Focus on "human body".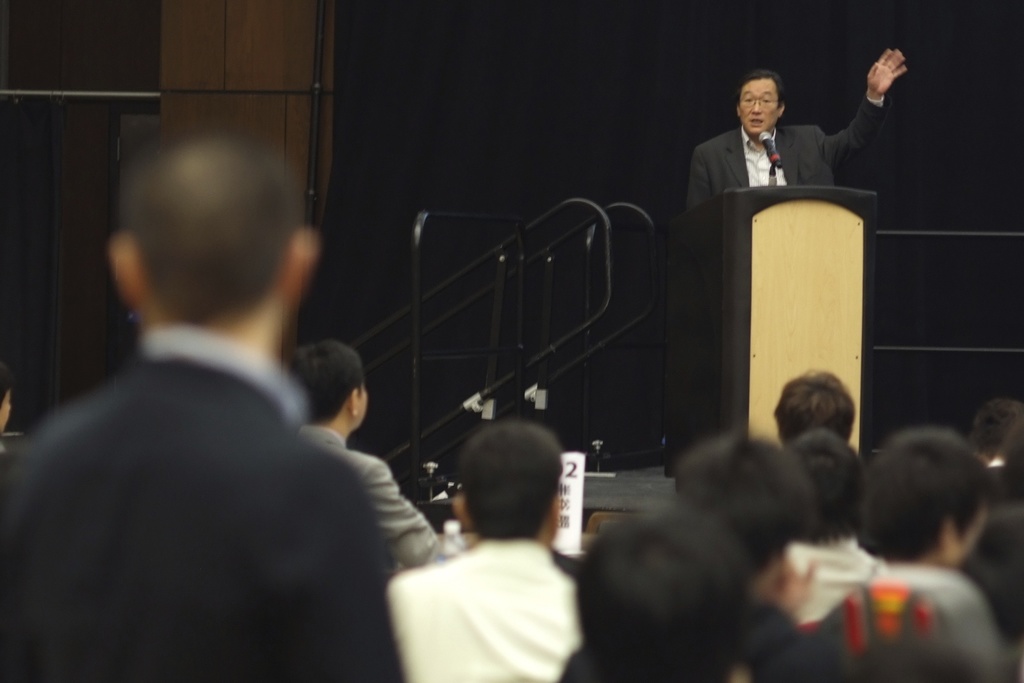
Focused at bbox(779, 409, 875, 628).
